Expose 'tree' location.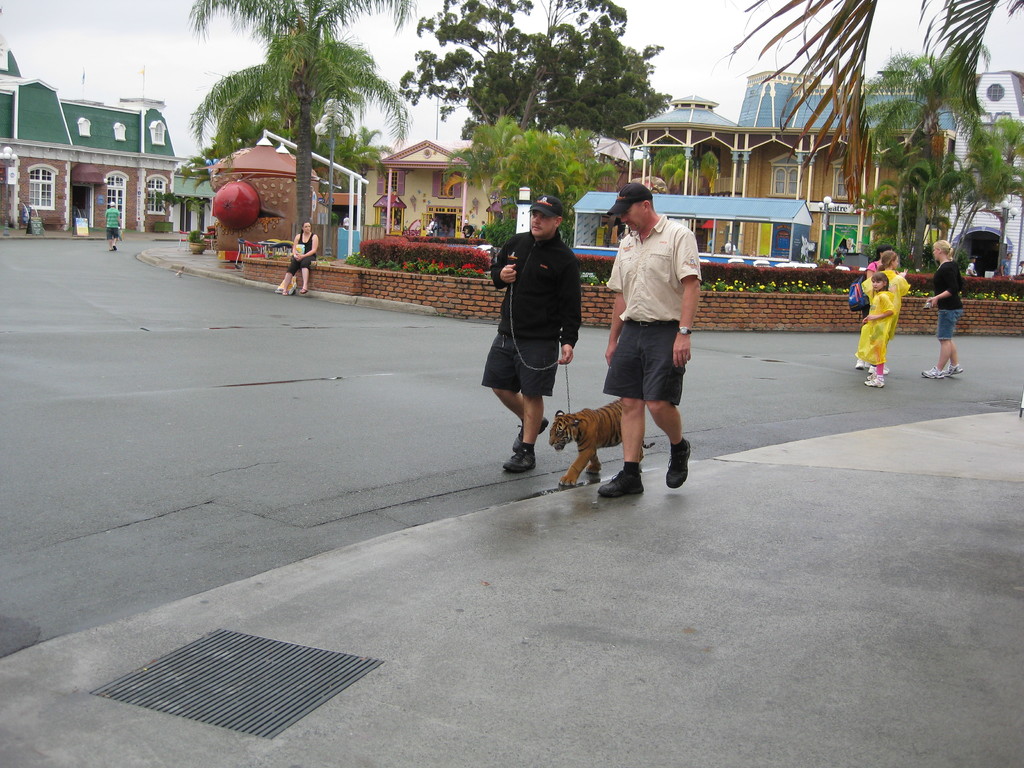
Exposed at box=[183, 195, 213, 230].
